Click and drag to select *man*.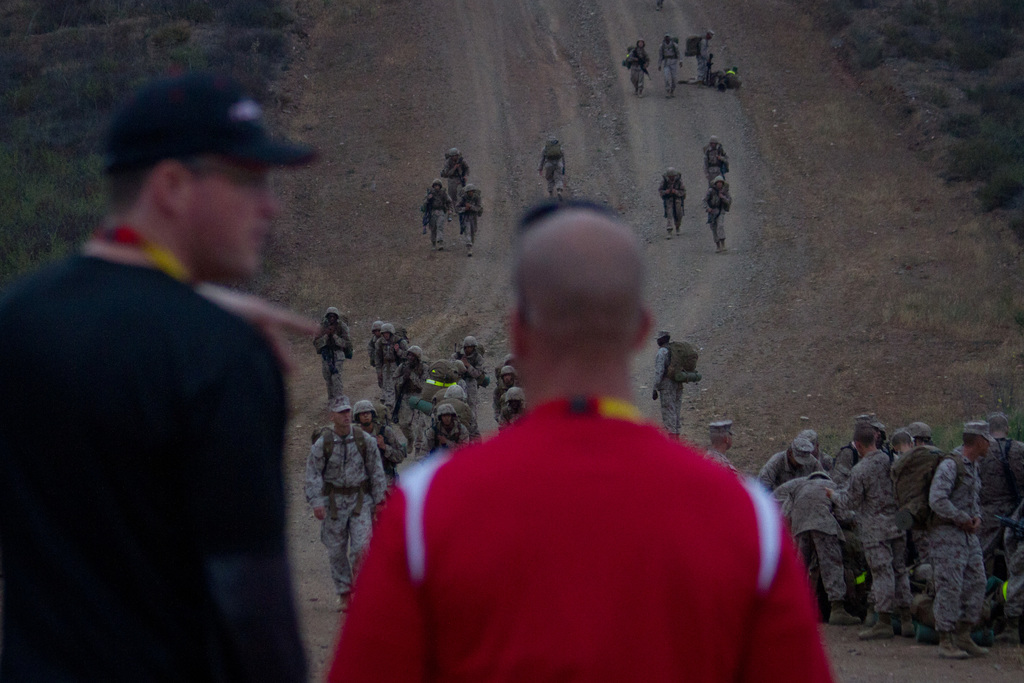
Selection: region(0, 56, 320, 682).
